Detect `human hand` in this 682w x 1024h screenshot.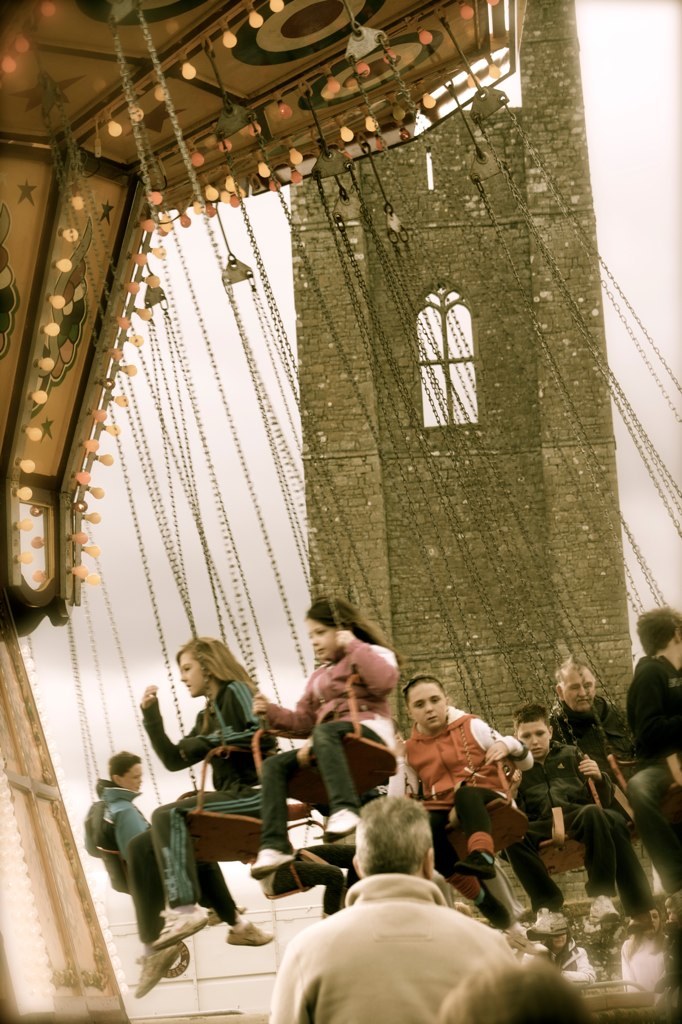
Detection: 142/686/158/712.
